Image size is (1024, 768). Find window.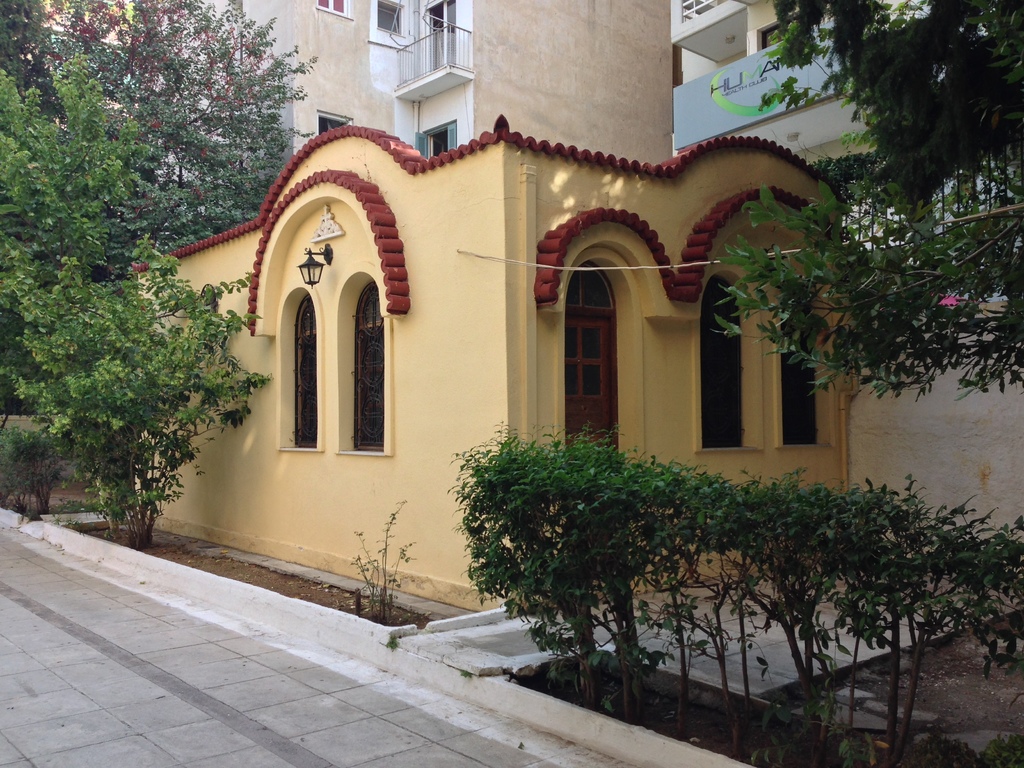
{"left": 546, "top": 193, "right": 637, "bottom": 459}.
